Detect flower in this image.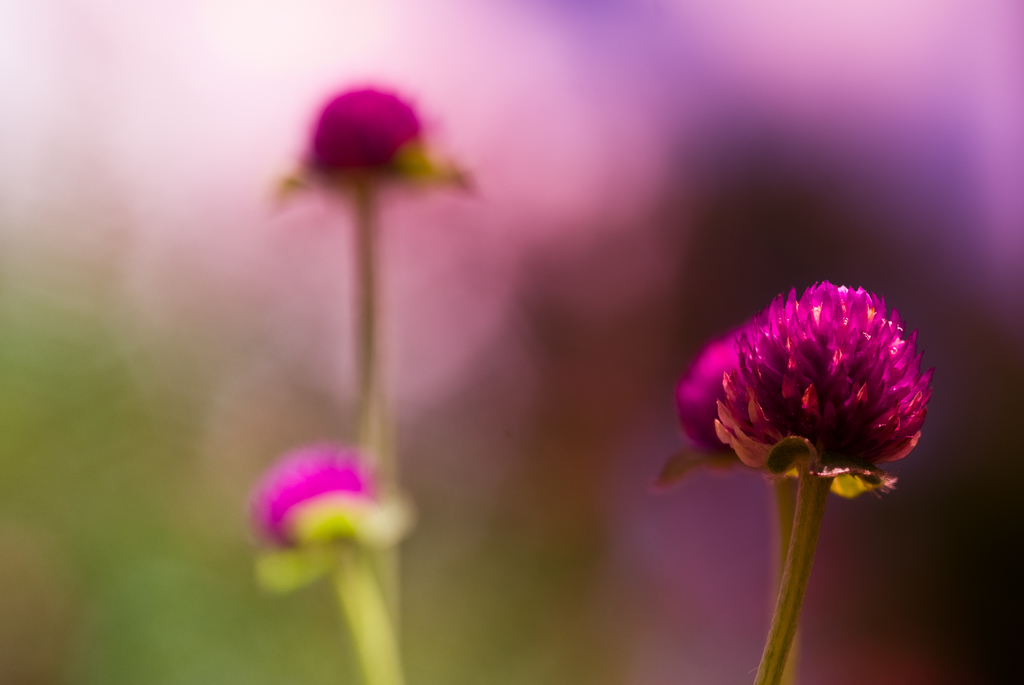
Detection: <bbox>673, 278, 936, 519</bbox>.
